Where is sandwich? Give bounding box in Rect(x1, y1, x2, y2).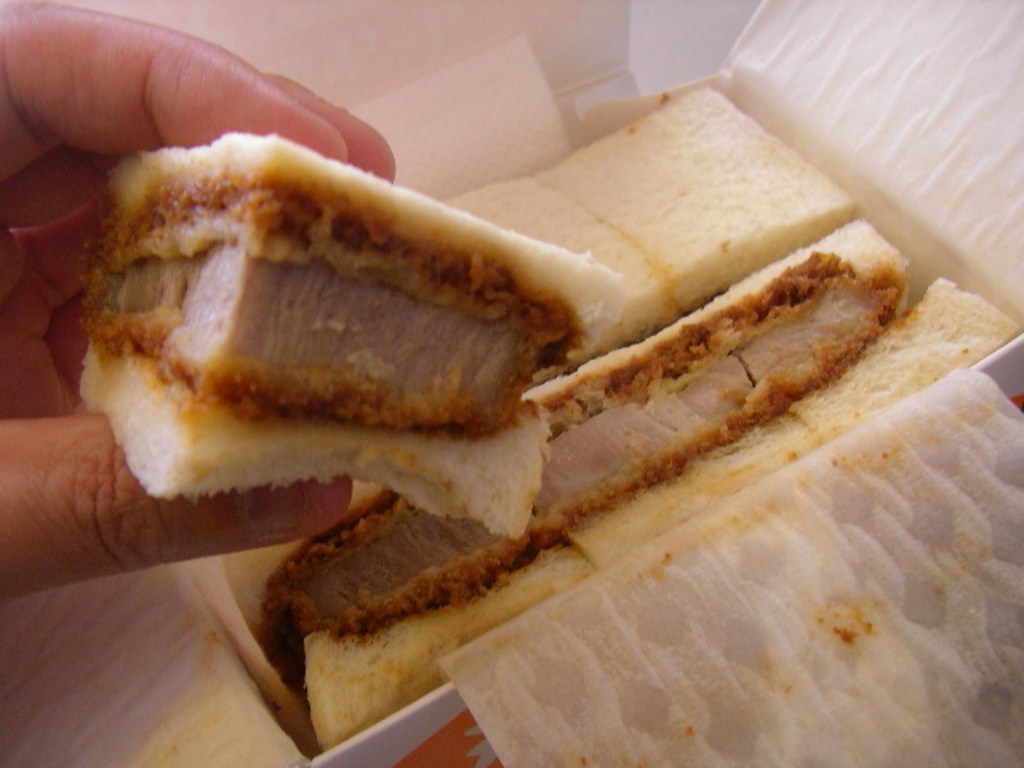
Rect(219, 214, 1019, 757).
